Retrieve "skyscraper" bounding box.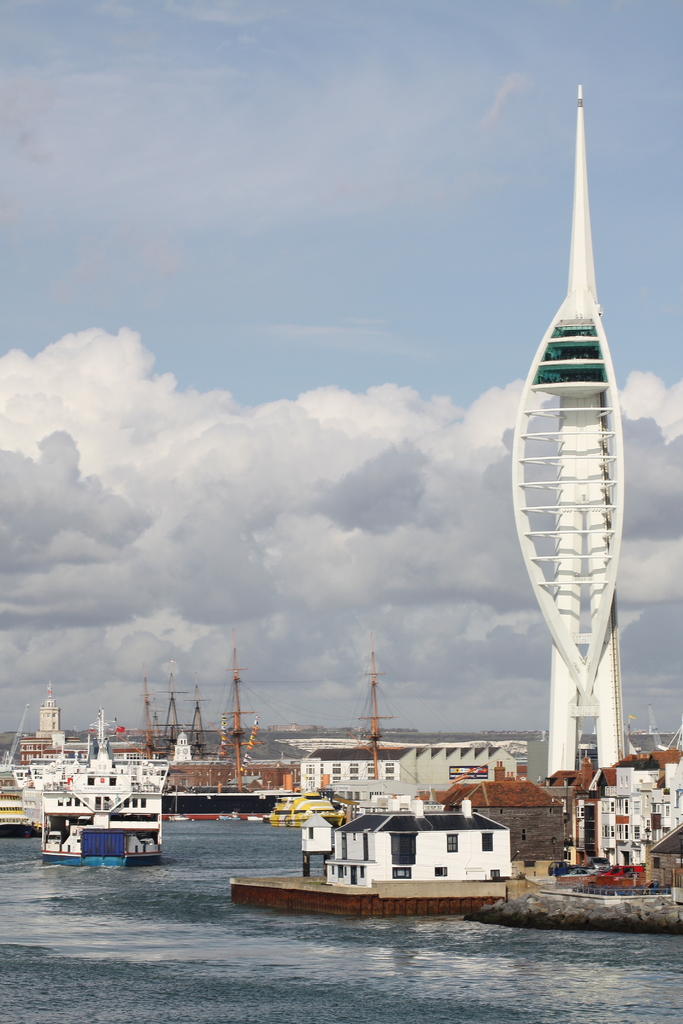
Bounding box: box=[507, 87, 640, 783].
